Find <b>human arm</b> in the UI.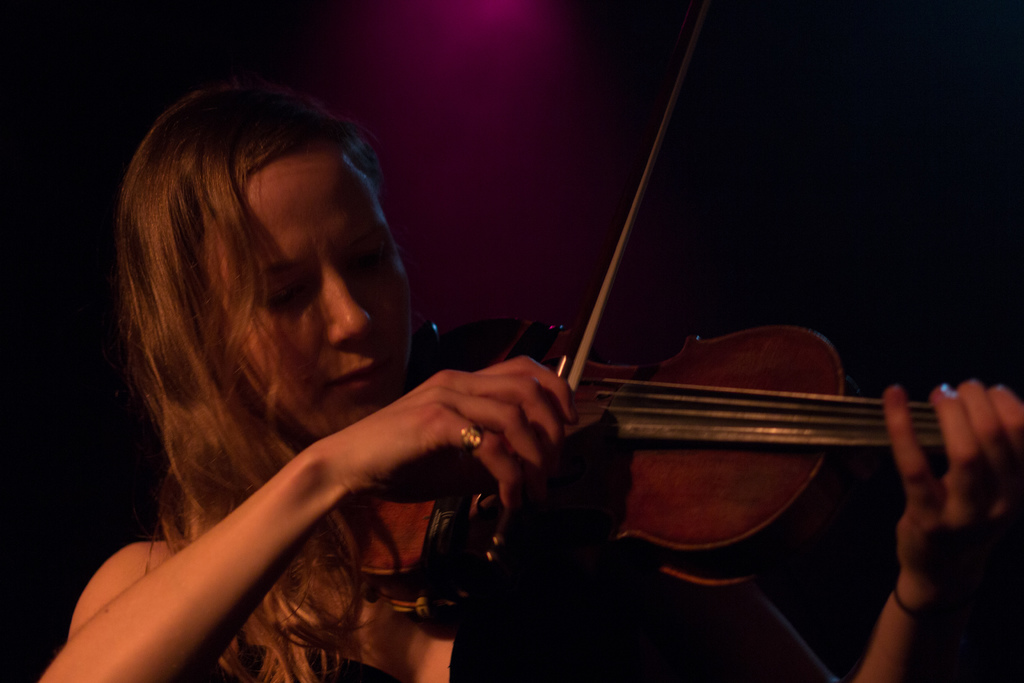
UI element at left=844, top=366, right=1021, bottom=682.
